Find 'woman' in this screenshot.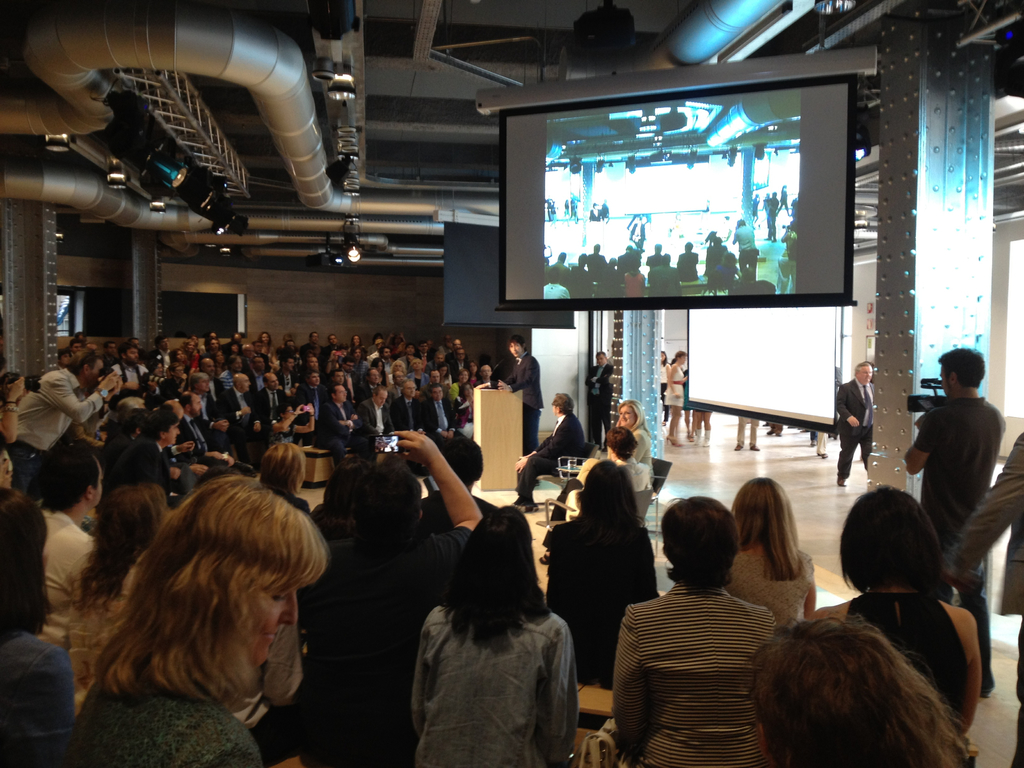
The bounding box for 'woman' is select_region(545, 457, 663, 733).
